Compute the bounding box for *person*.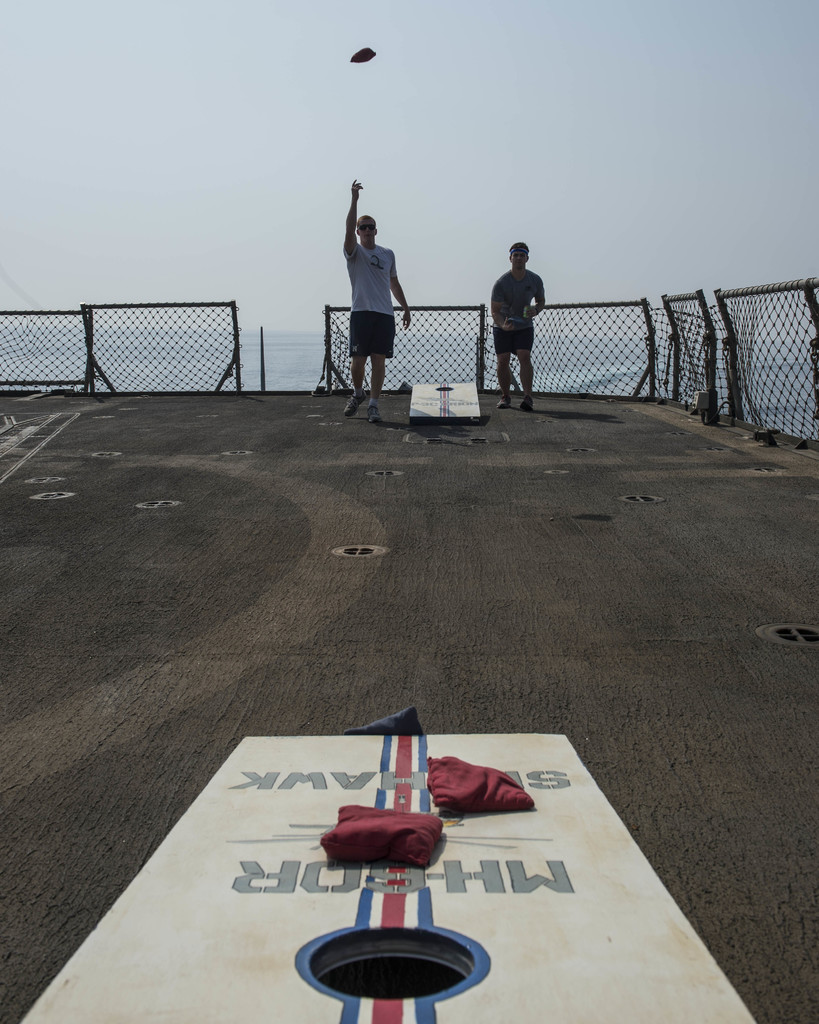
x1=484 y1=225 x2=552 y2=391.
